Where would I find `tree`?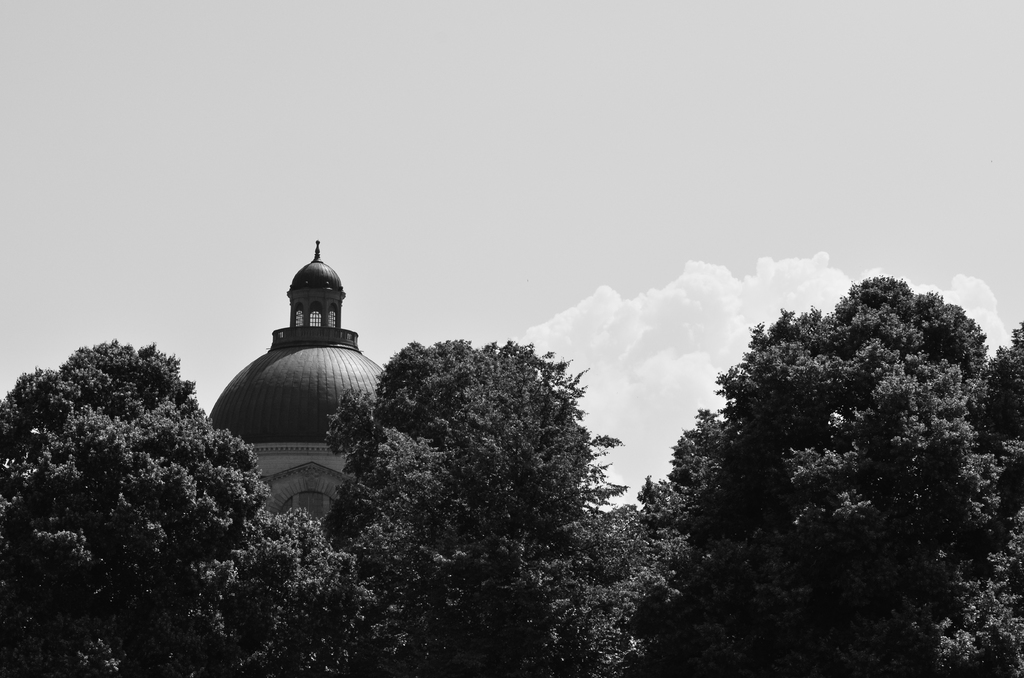
At (left=634, top=271, right=1023, bottom=677).
